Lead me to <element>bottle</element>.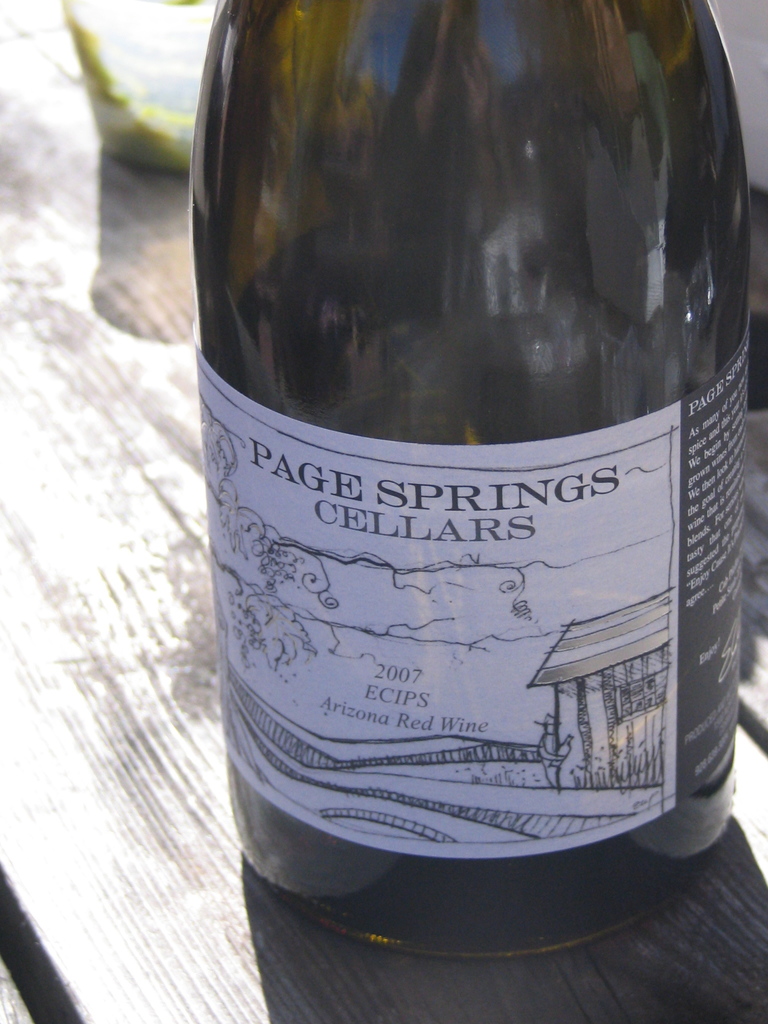
Lead to l=171, t=0, r=757, b=934.
